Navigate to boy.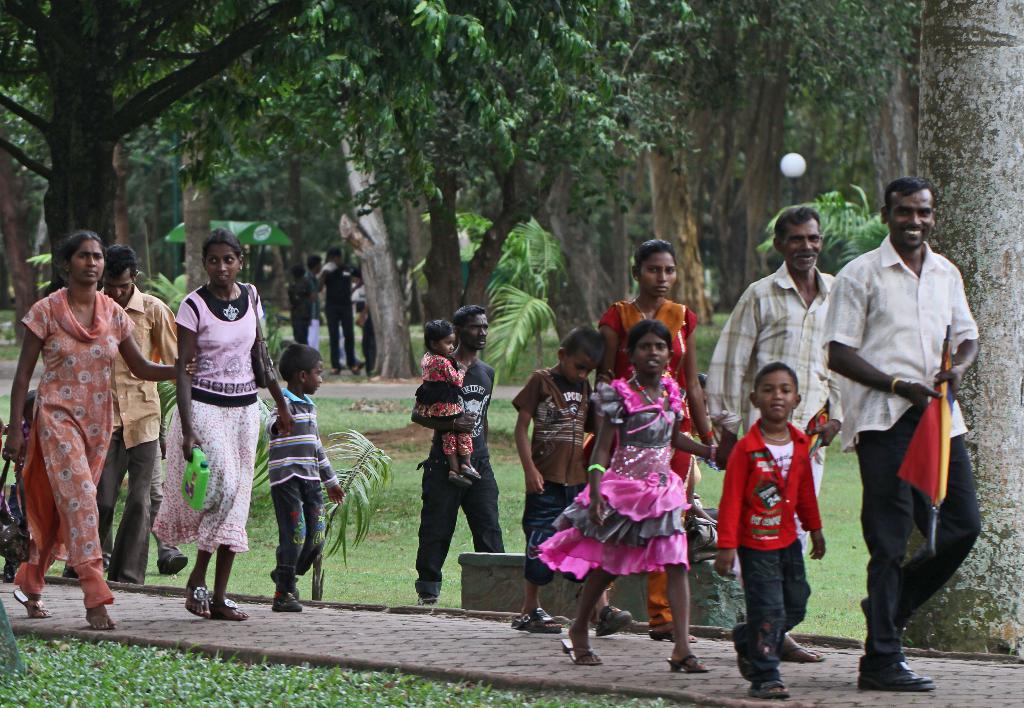
Navigation target: BBox(724, 364, 838, 687).
